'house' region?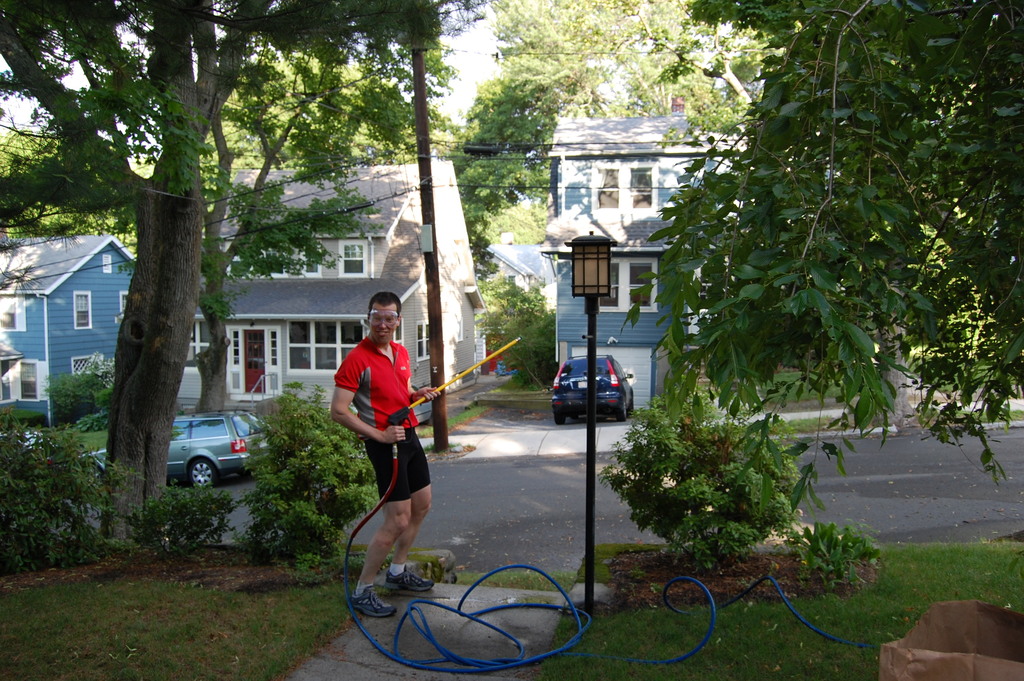
(489, 240, 563, 322)
